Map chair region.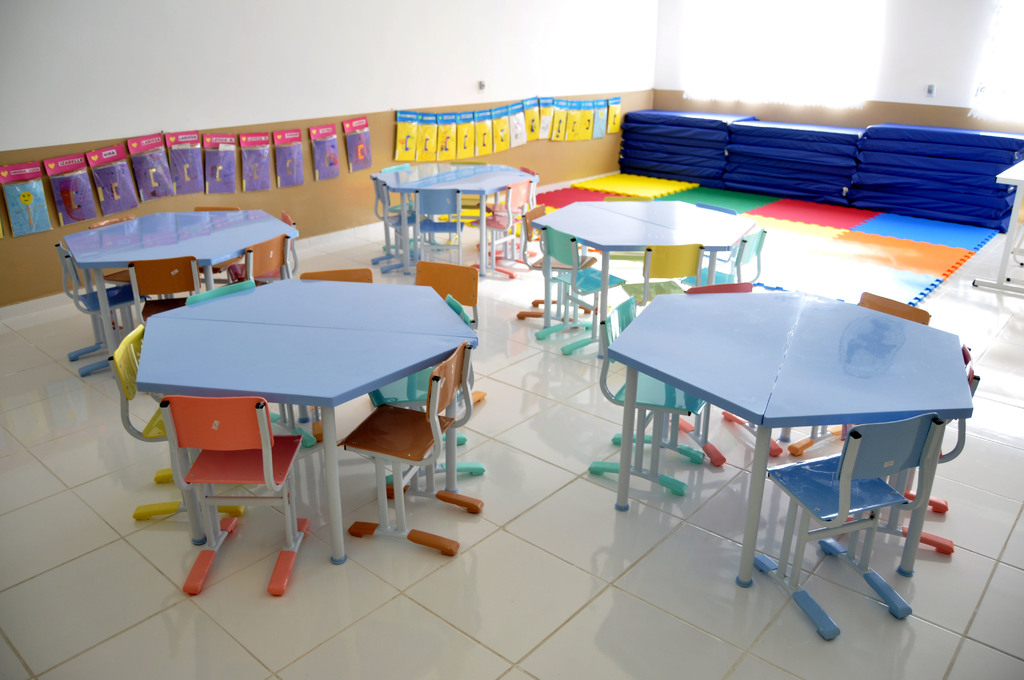
Mapped to 588 294 706 494.
